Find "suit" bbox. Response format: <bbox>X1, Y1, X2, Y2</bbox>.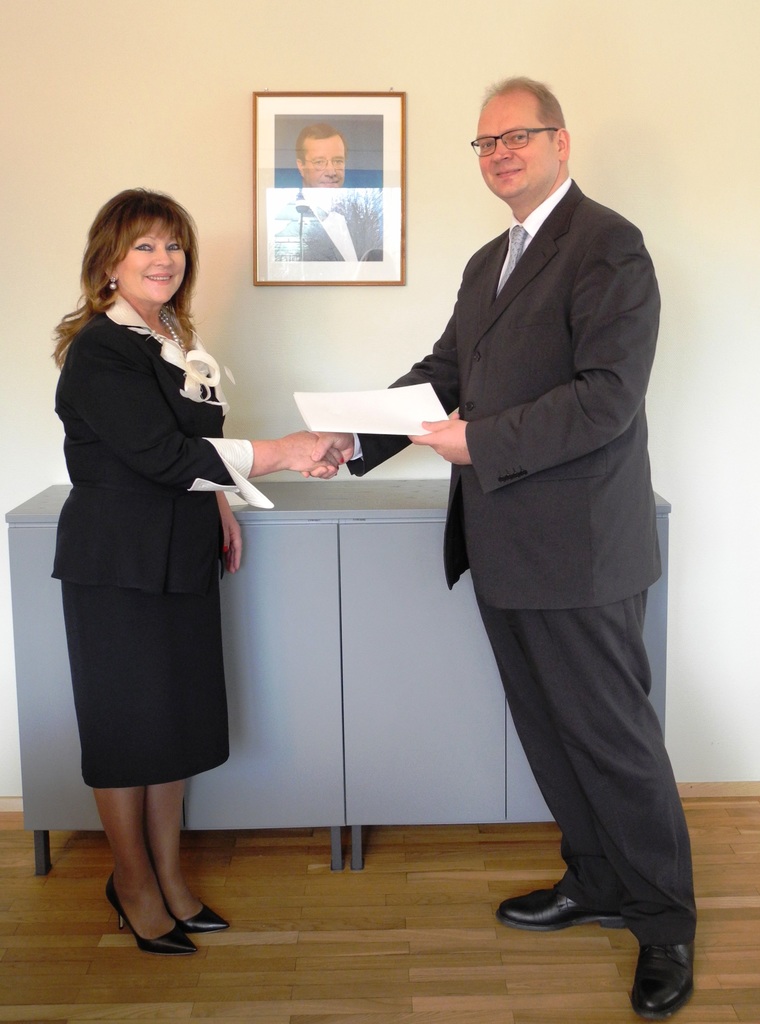
<bbox>40, 298, 260, 601</bbox>.
